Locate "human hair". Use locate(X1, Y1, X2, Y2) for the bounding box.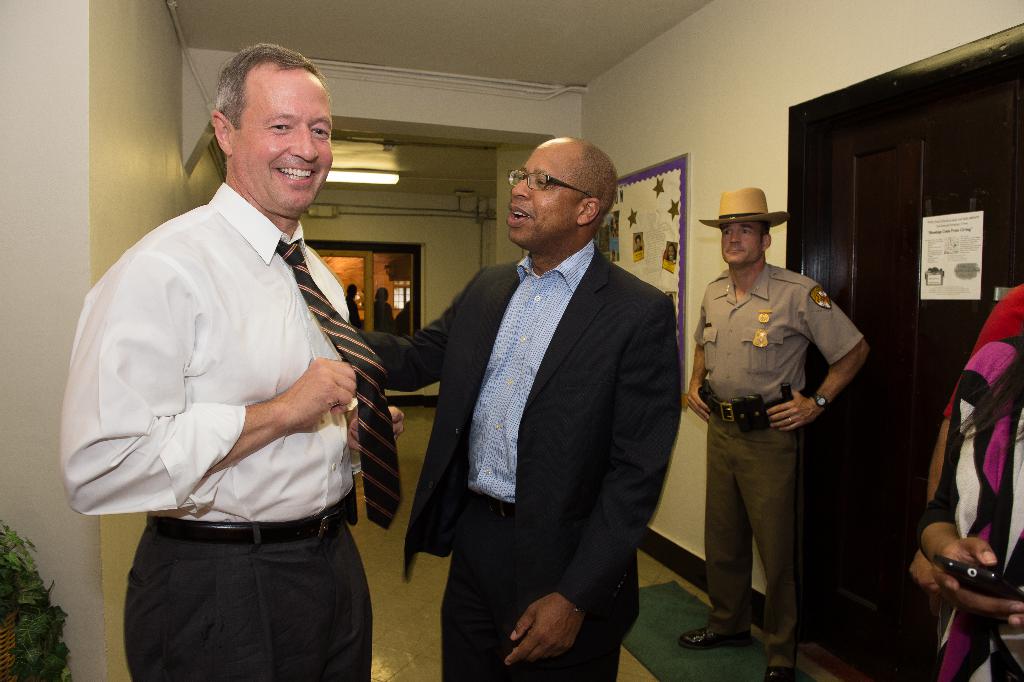
locate(755, 222, 771, 245).
